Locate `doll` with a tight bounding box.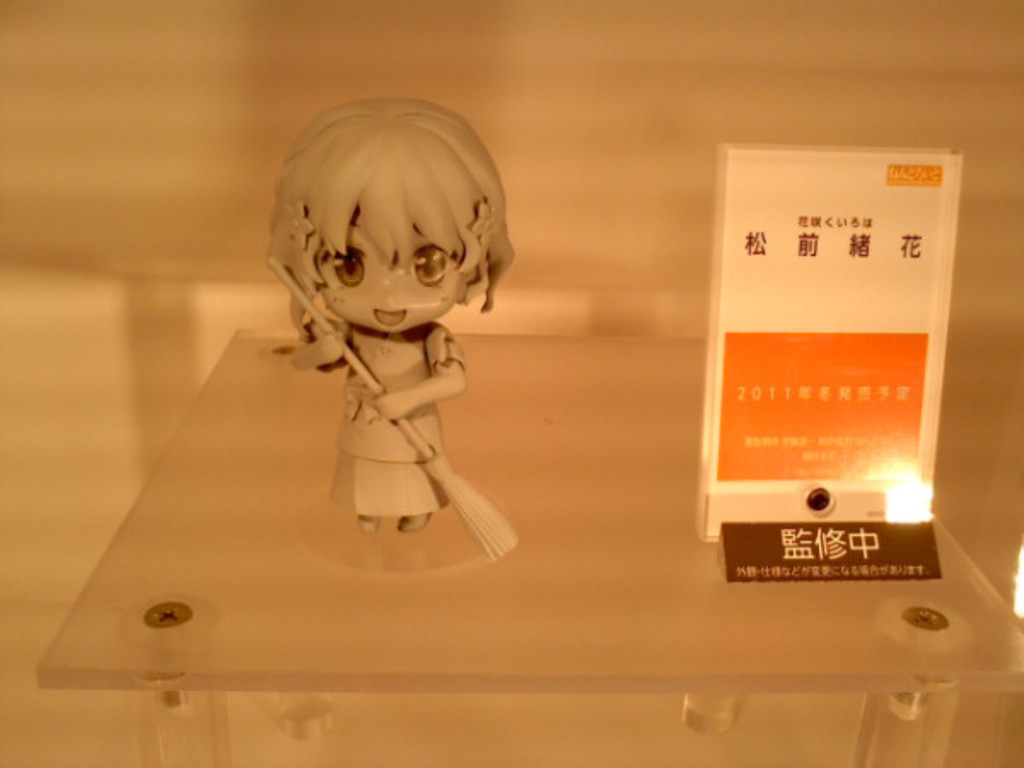
box=[234, 116, 534, 614].
